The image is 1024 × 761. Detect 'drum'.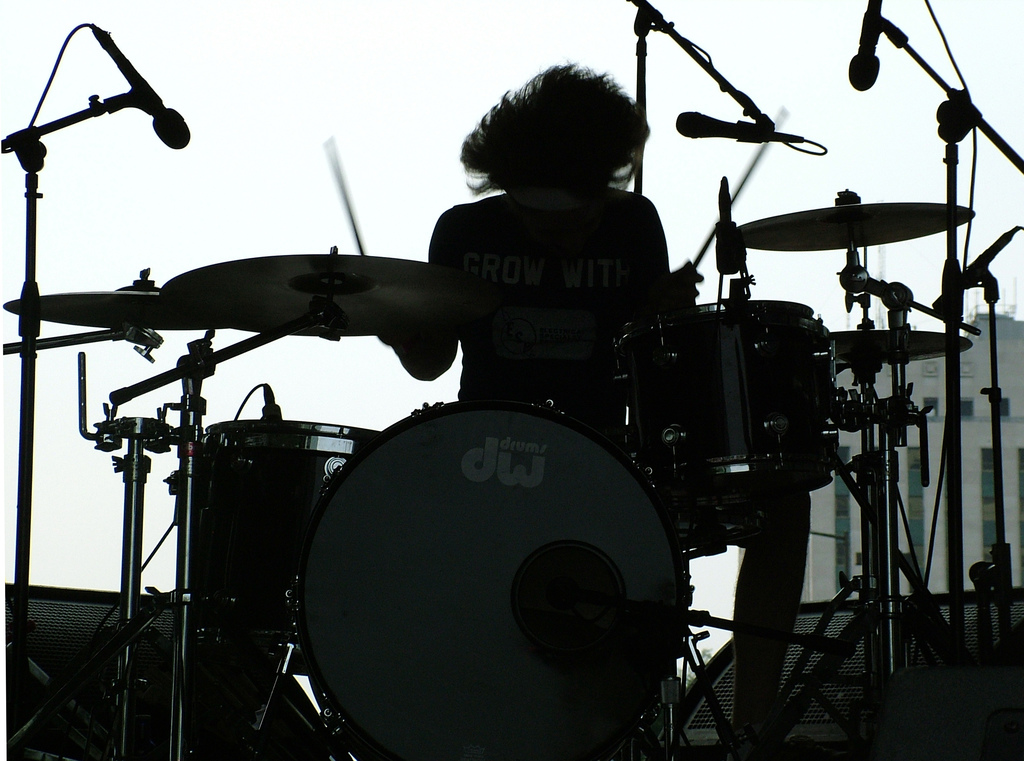
Detection: 179, 412, 390, 615.
